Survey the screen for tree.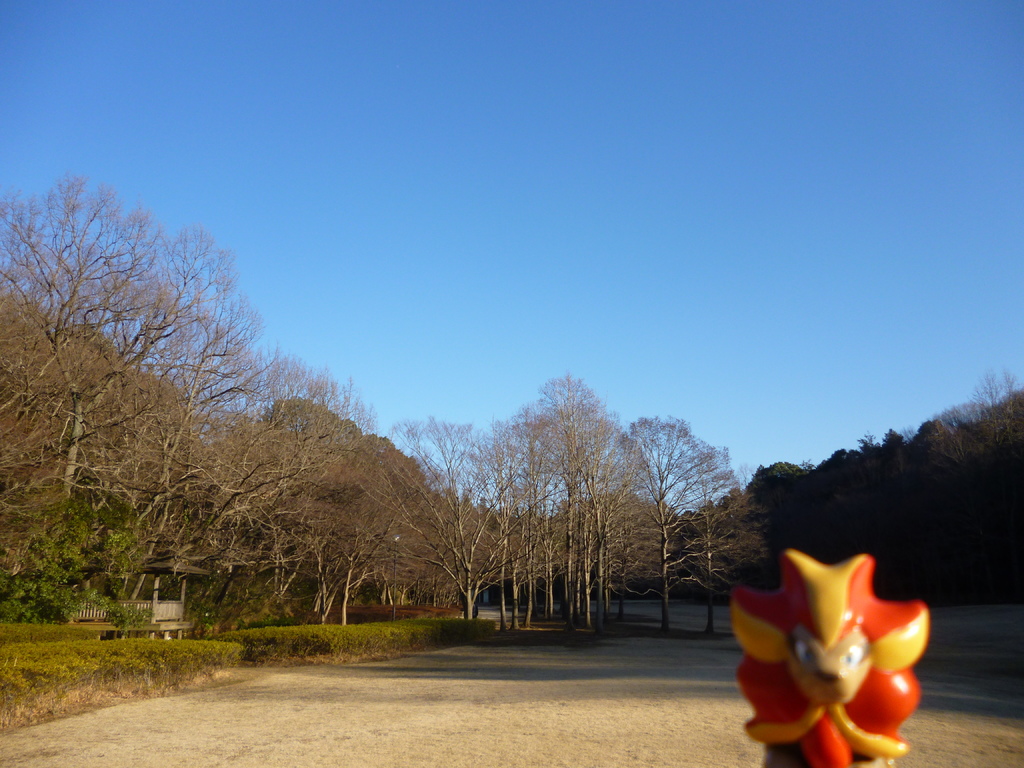
Survey found: [589,406,762,634].
